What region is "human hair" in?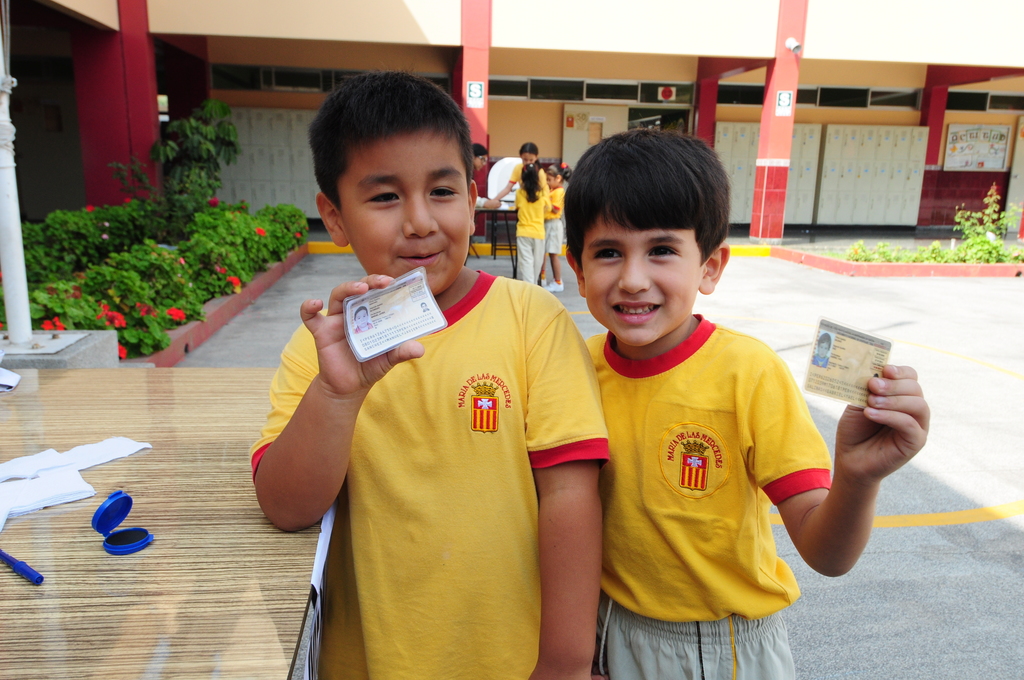
[x1=307, y1=60, x2=476, y2=213].
